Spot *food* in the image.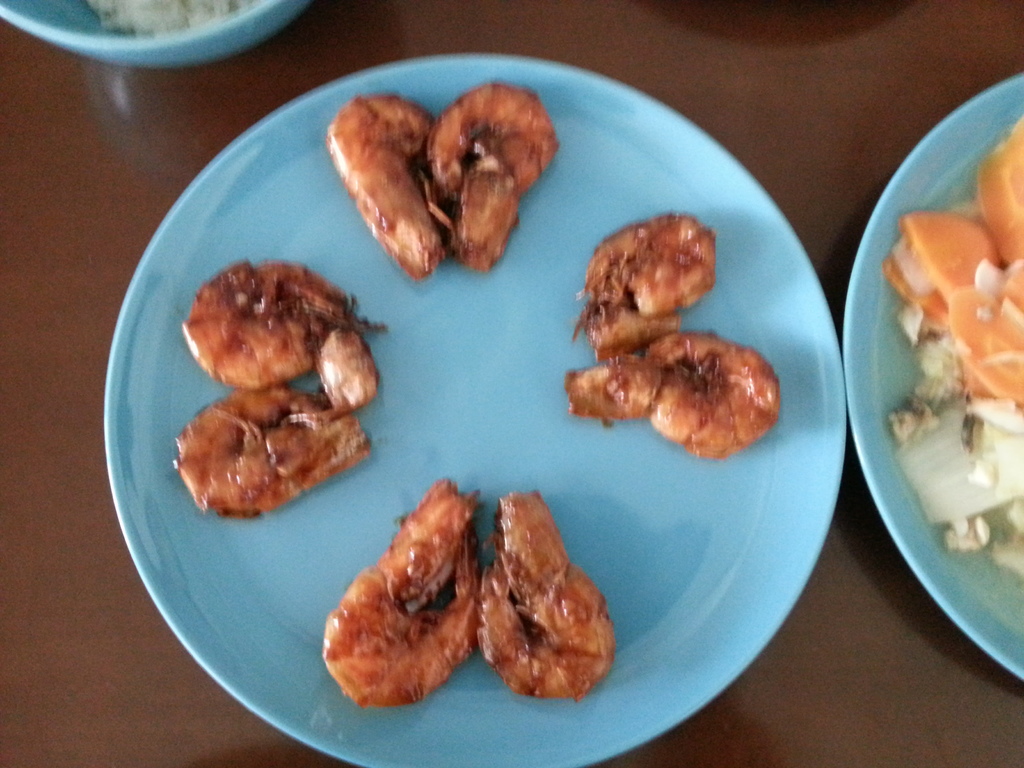
*food* found at locate(321, 476, 486, 707).
